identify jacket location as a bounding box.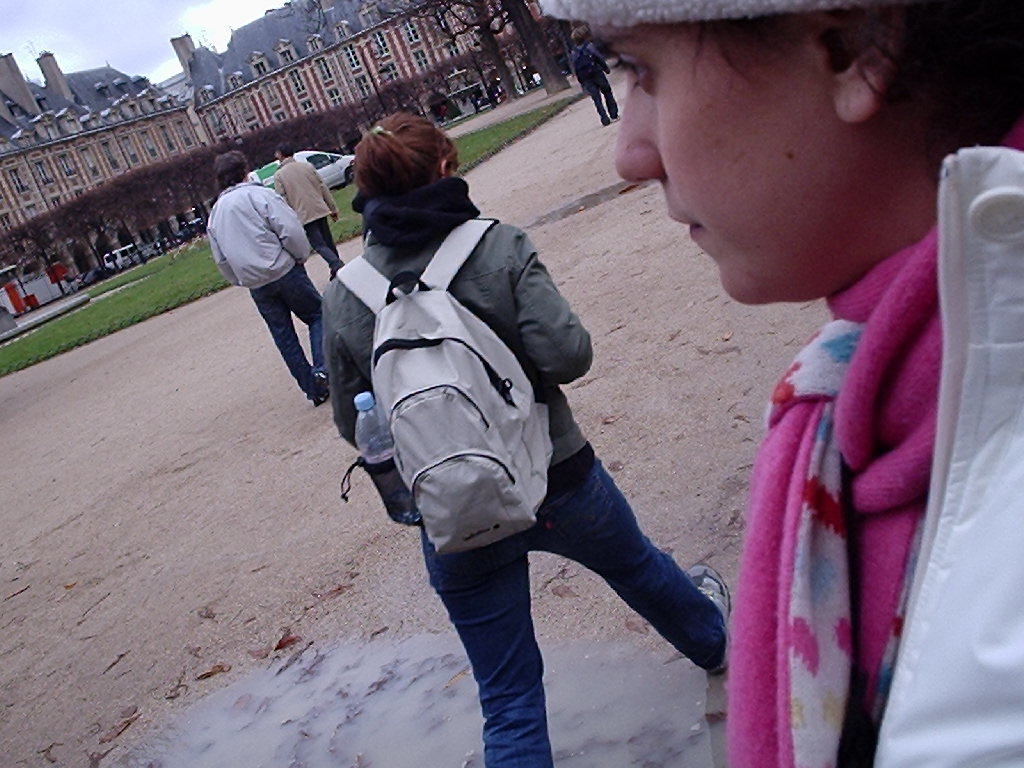
(left=204, top=179, right=320, bottom=293).
